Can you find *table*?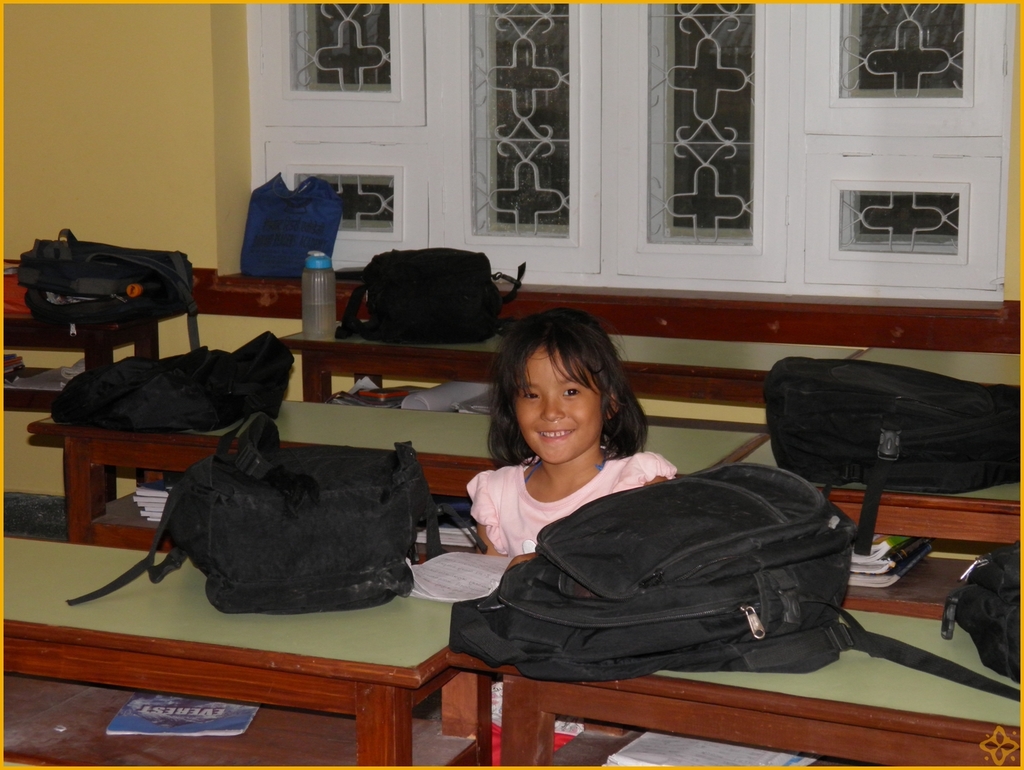
Yes, bounding box: locate(852, 348, 1023, 390).
